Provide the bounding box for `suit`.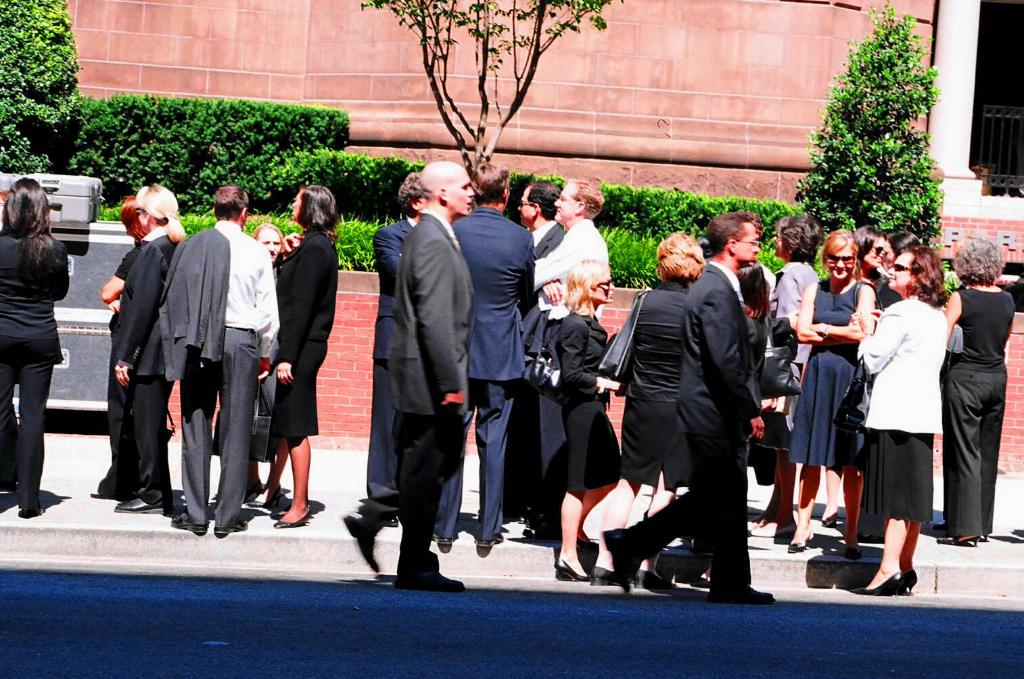
[left=158, top=222, right=258, bottom=534].
